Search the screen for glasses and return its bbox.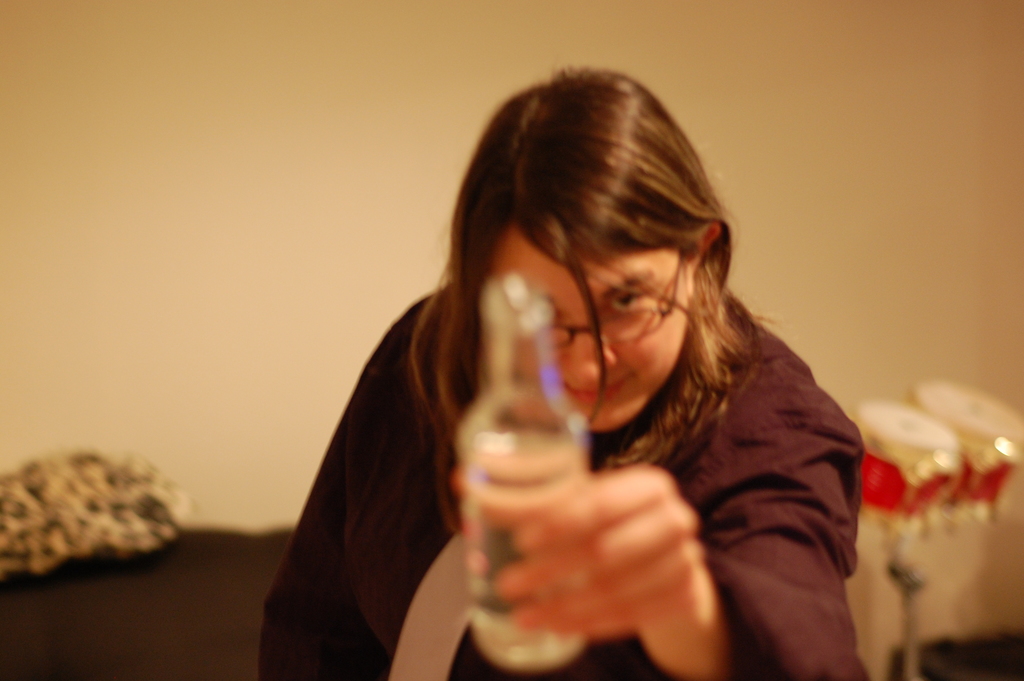
Found: rect(477, 227, 700, 354).
